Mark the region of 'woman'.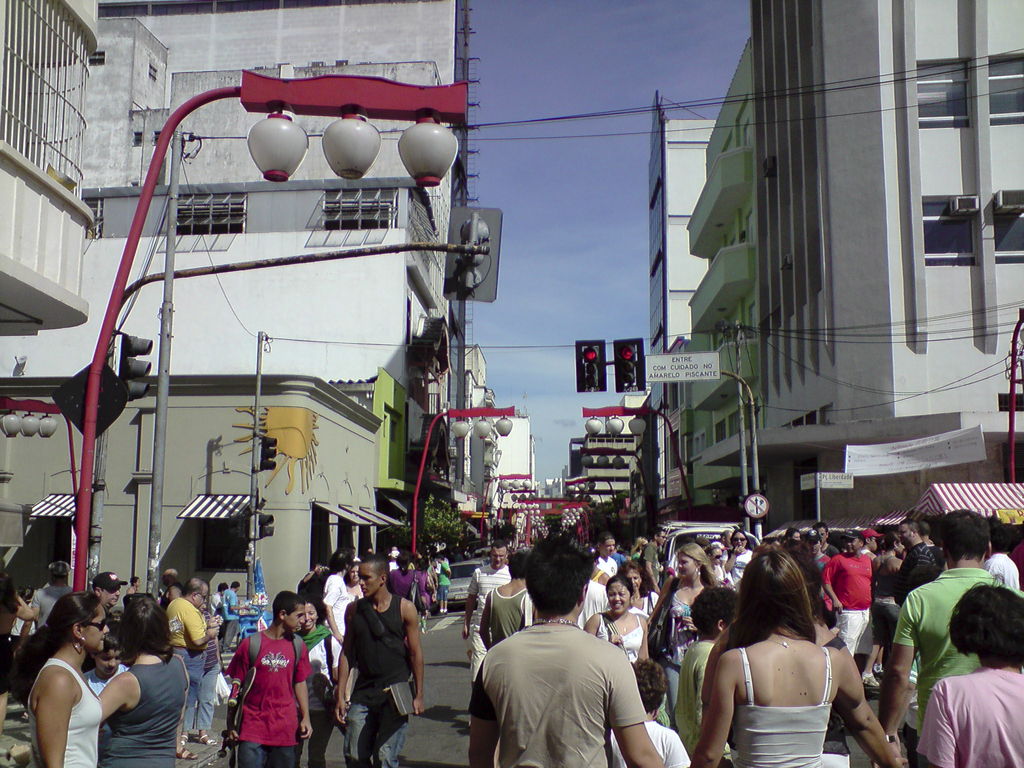
Region: [715,532,753,598].
